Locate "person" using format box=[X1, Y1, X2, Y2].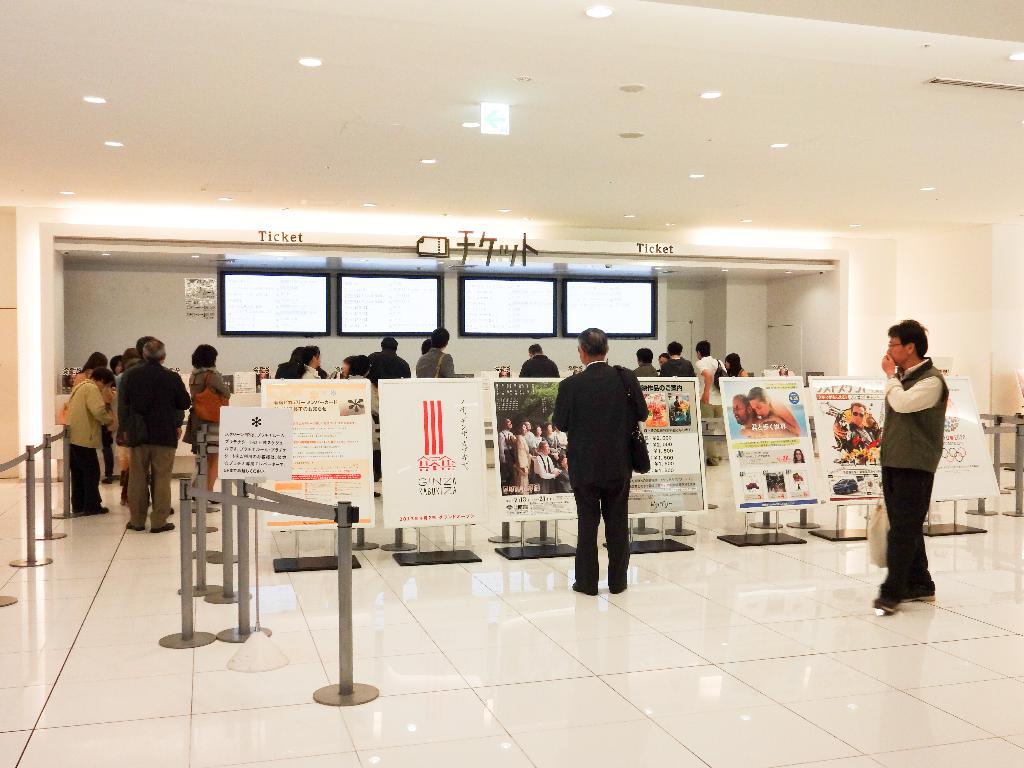
box=[552, 326, 652, 610].
